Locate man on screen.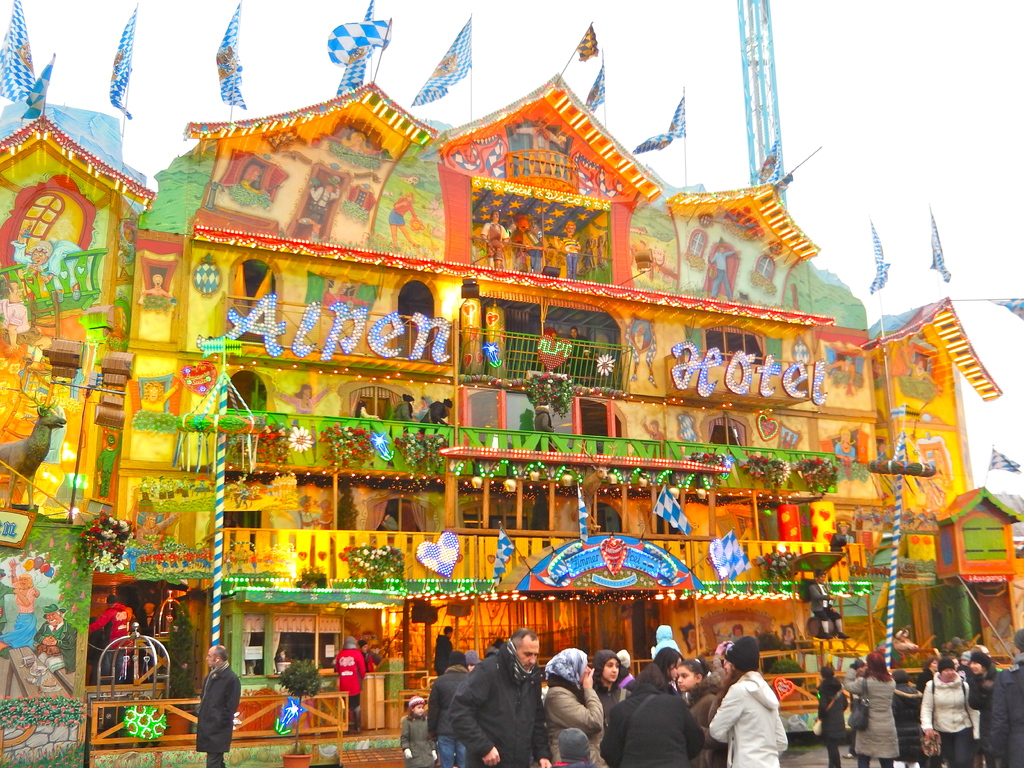
On screen at bbox=(440, 620, 550, 767).
